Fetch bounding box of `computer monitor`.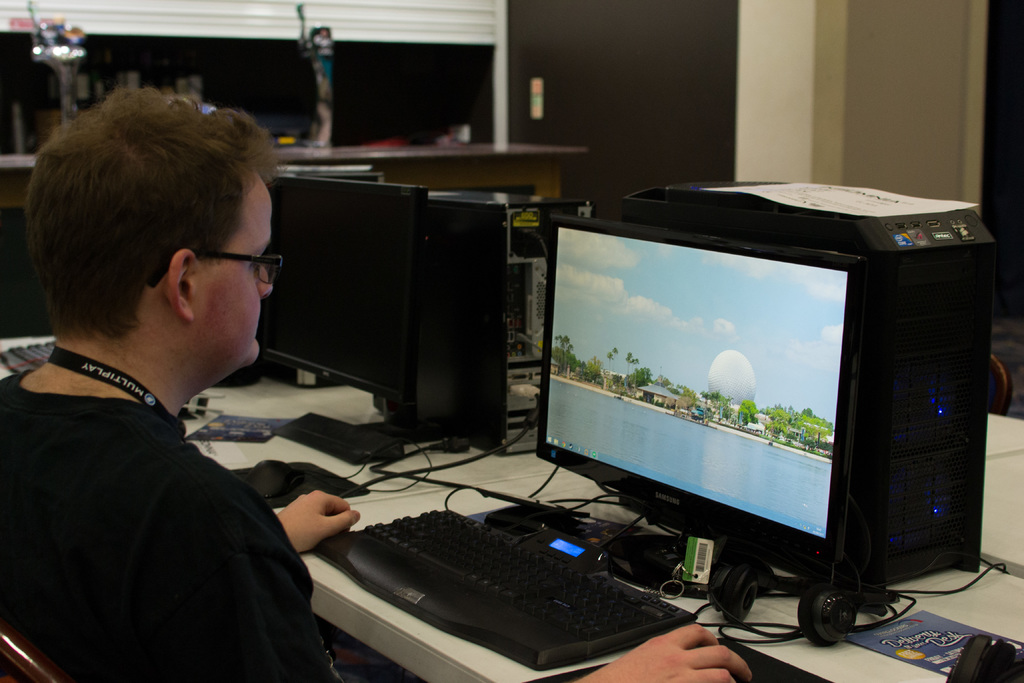
Bbox: bbox(527, 206, 865, 592).
